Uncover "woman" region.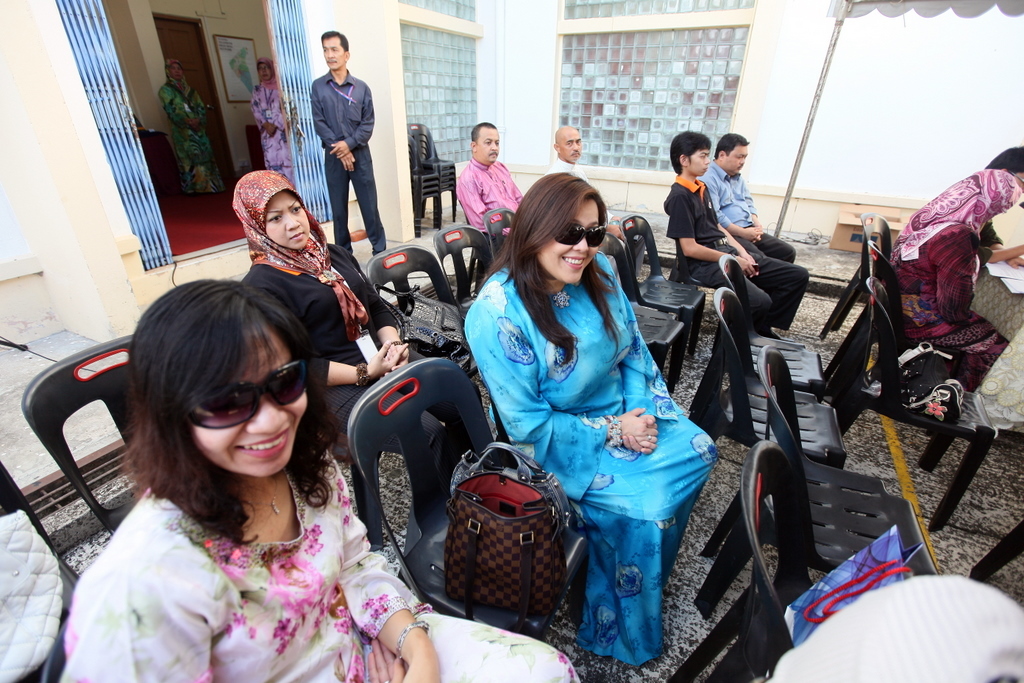
Uncovered: (225,169,418,459).
